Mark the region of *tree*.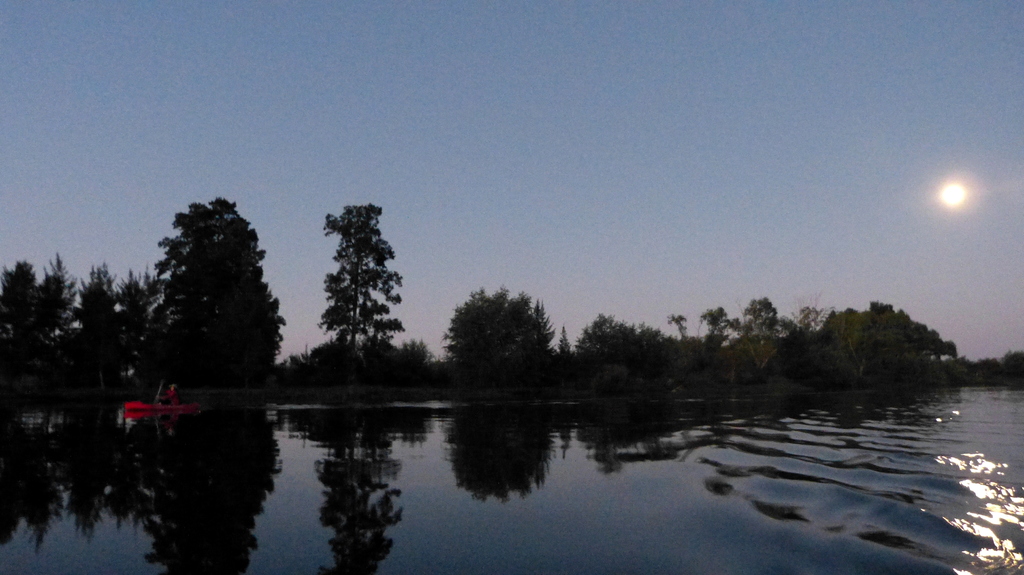
Region: 150:198:285:418.
